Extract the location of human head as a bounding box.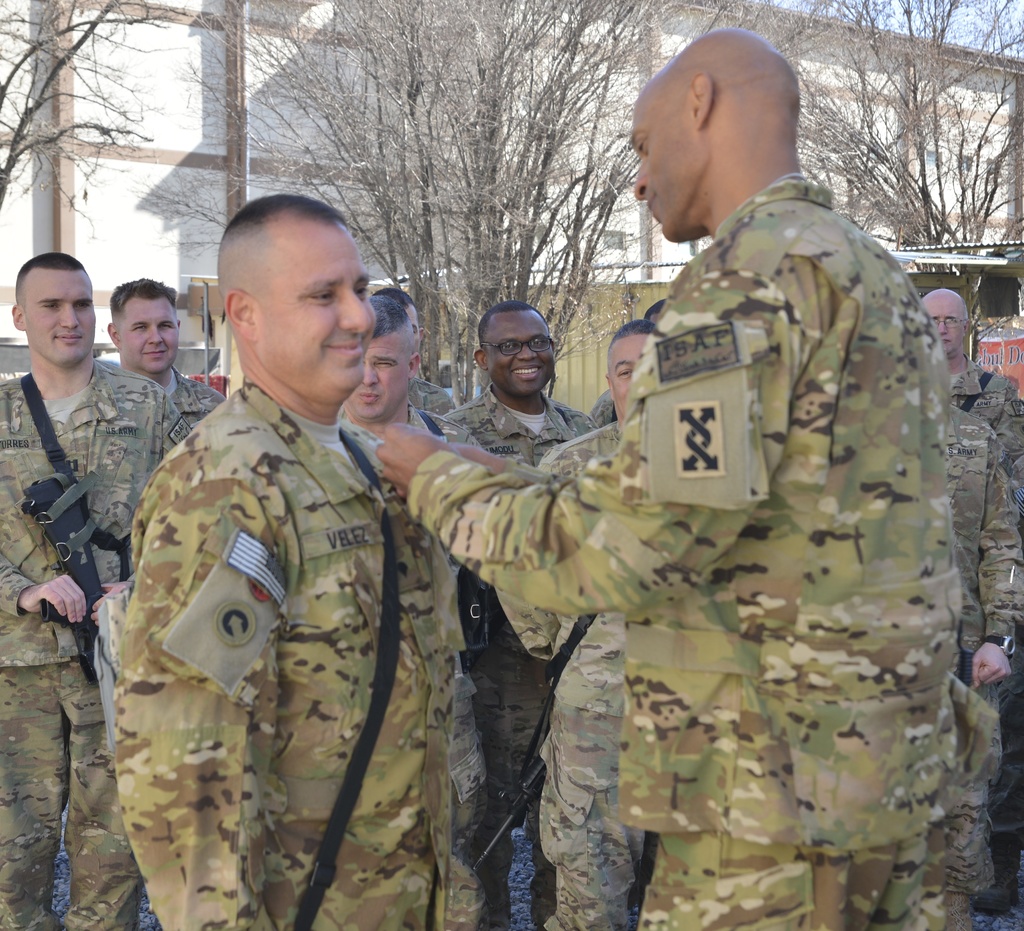
609/320/655/415.
